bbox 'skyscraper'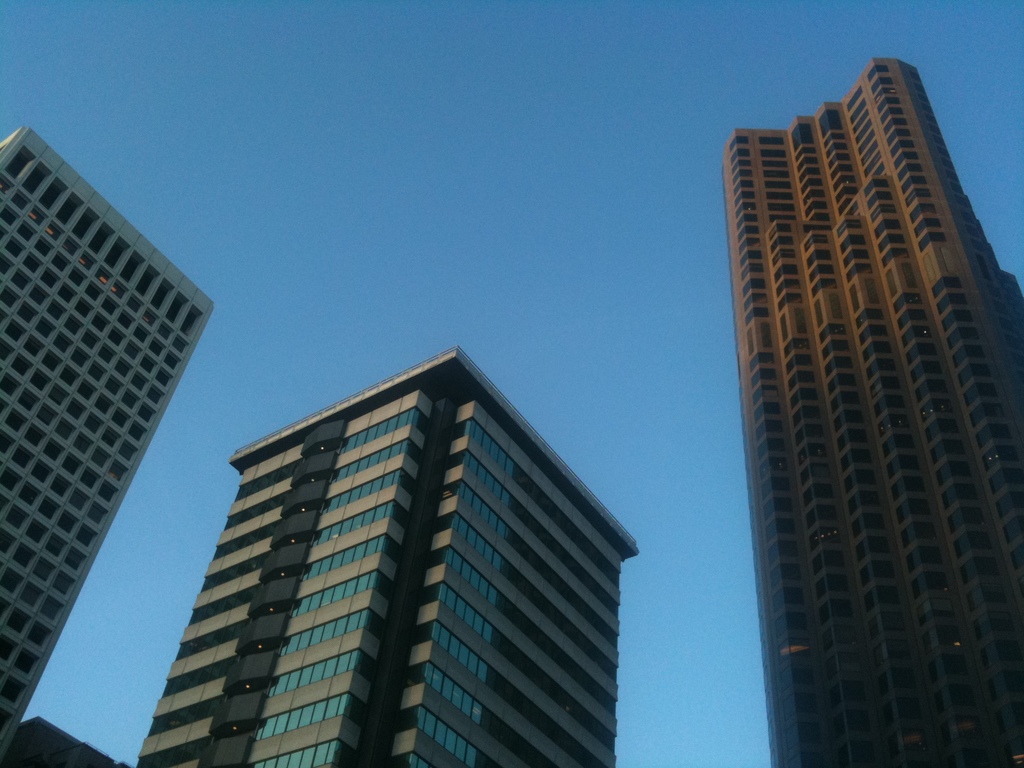
0/133/221/765
